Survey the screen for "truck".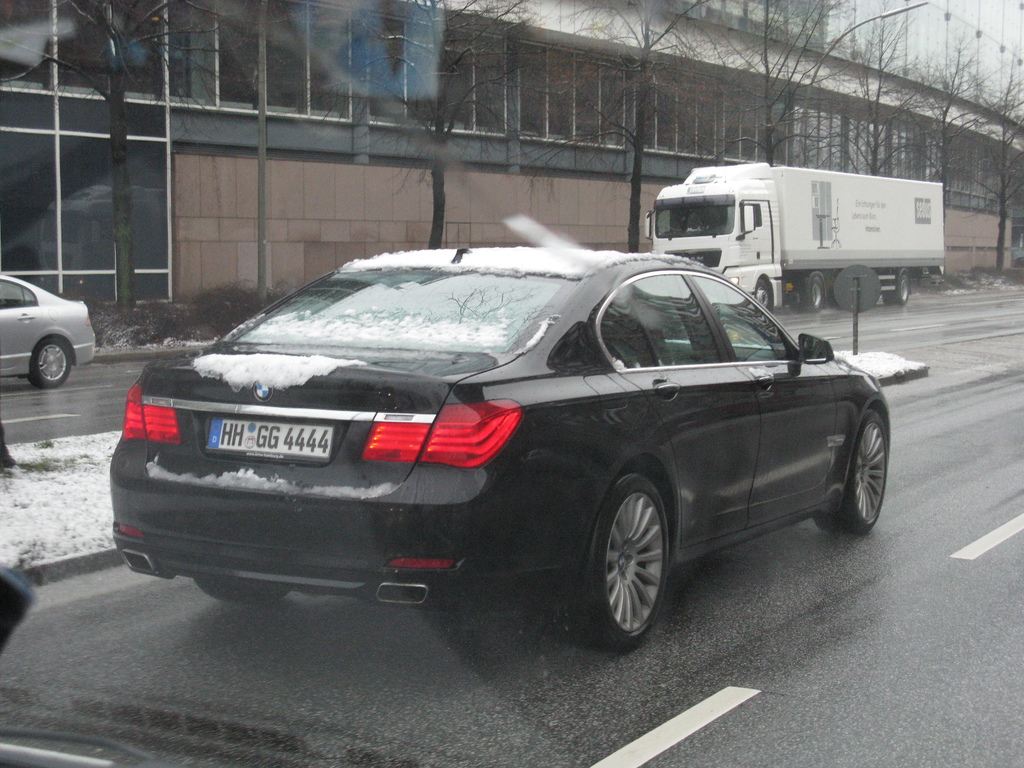
Survey found: box=[632, 168, 951, 307].
